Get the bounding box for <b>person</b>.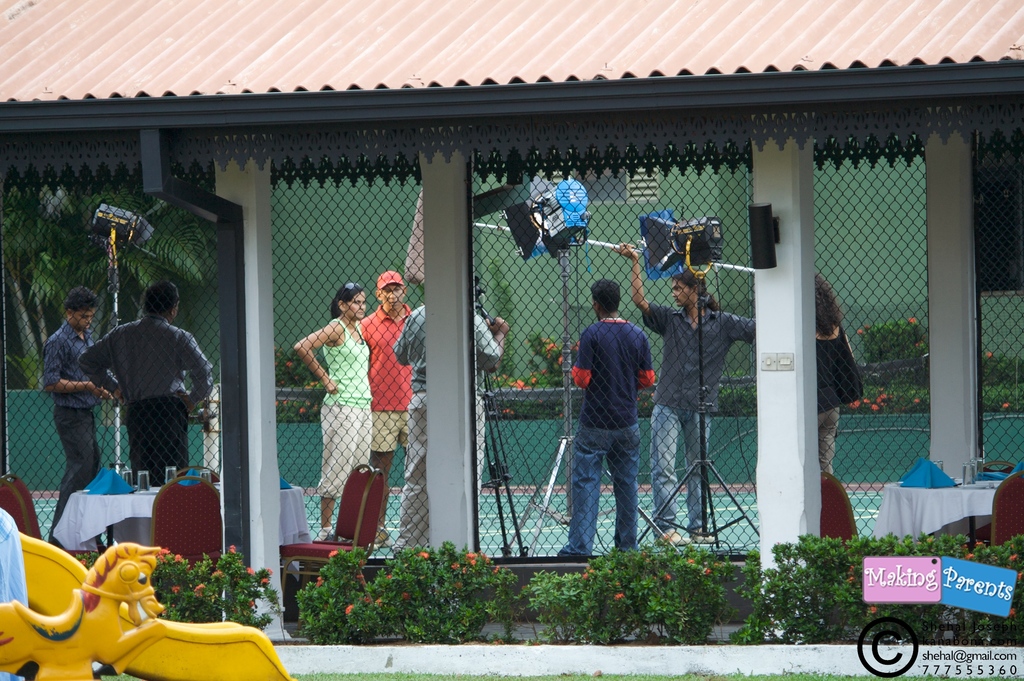
detection(805, 264, 862, 503).
